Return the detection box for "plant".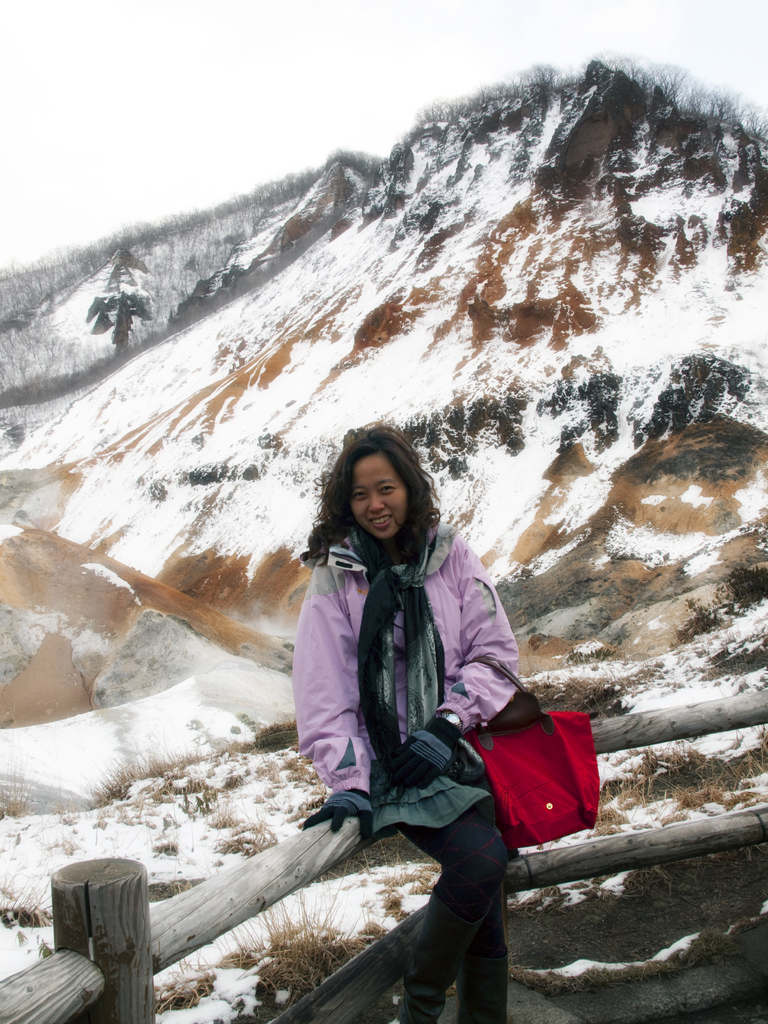
611,729,764,806.
